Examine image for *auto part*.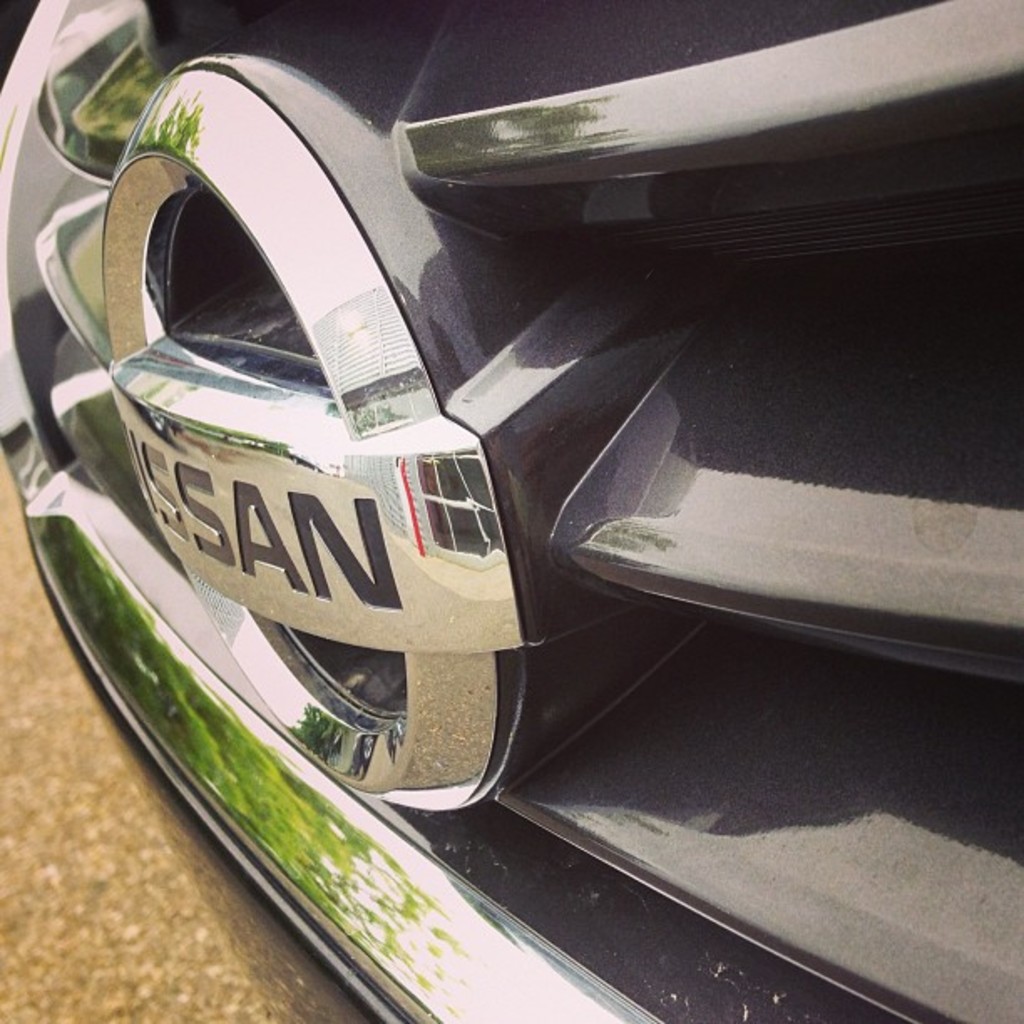
Examination result: detection(122, 64, 507, 806).
